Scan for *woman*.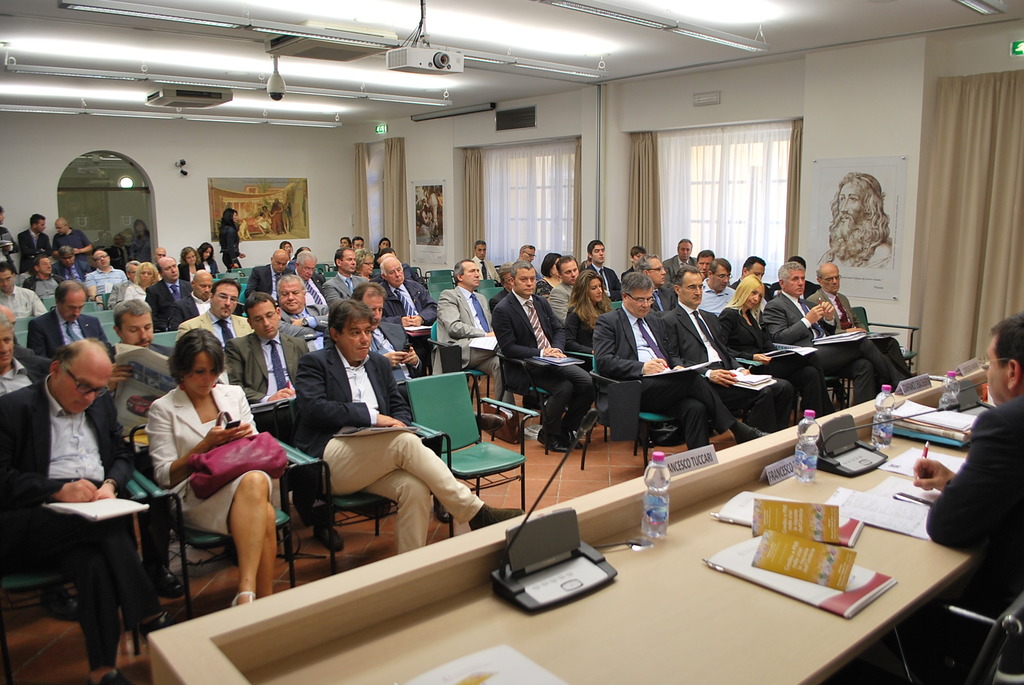
Scan result: BBox(125, 262, 161, 301).
